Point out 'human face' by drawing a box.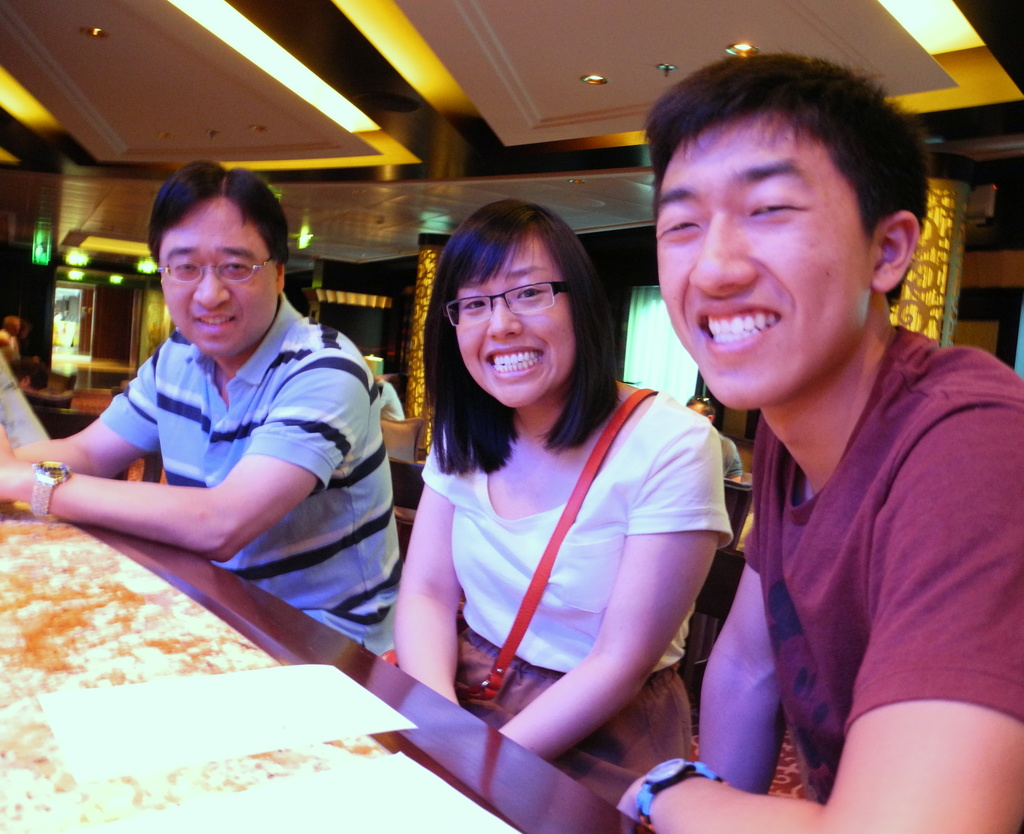
bbox=(157, 195, 269, 355).
